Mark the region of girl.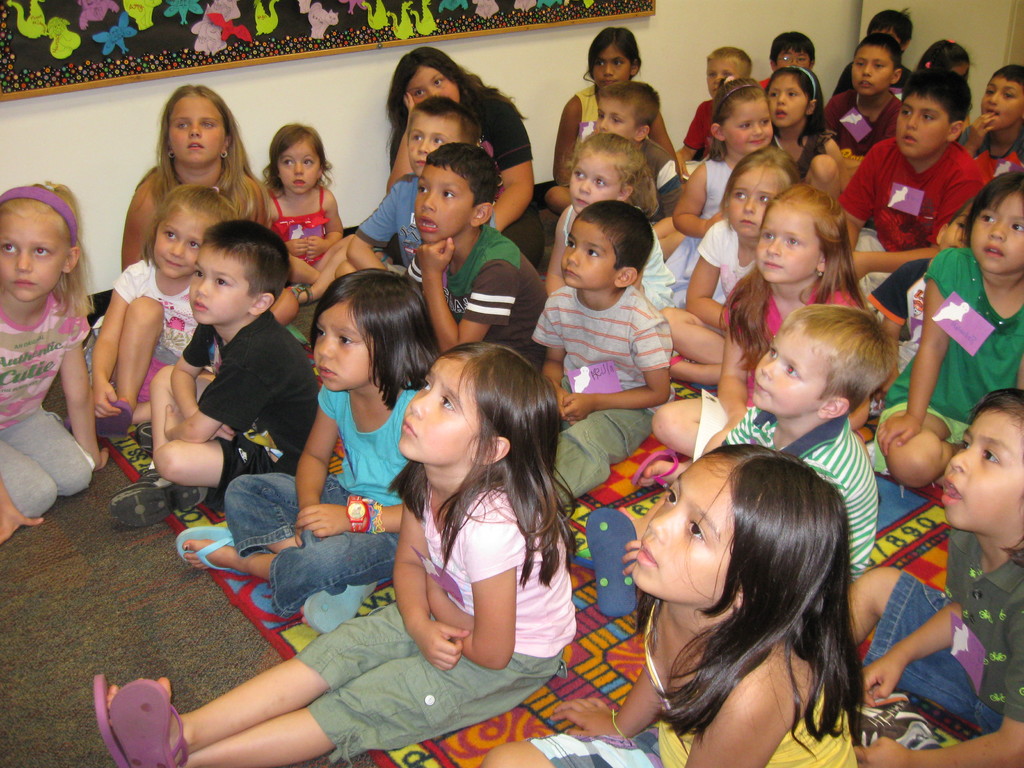
Region: bbox=[548, 24, 669, 209].
